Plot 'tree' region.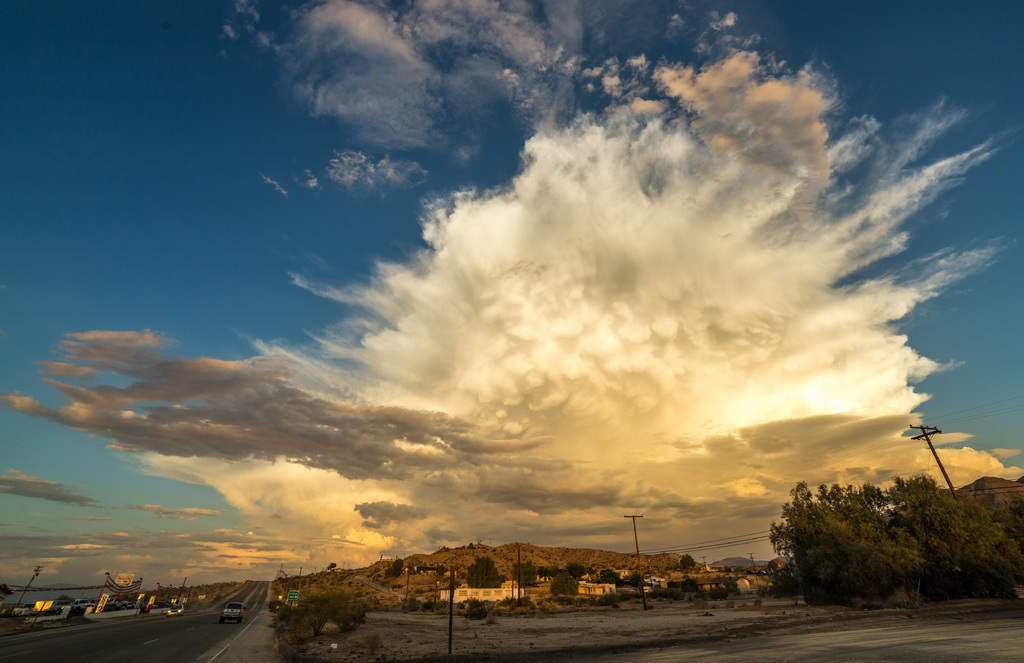
Plotted at x1=509, y1=555, x2=545, y2=587.
